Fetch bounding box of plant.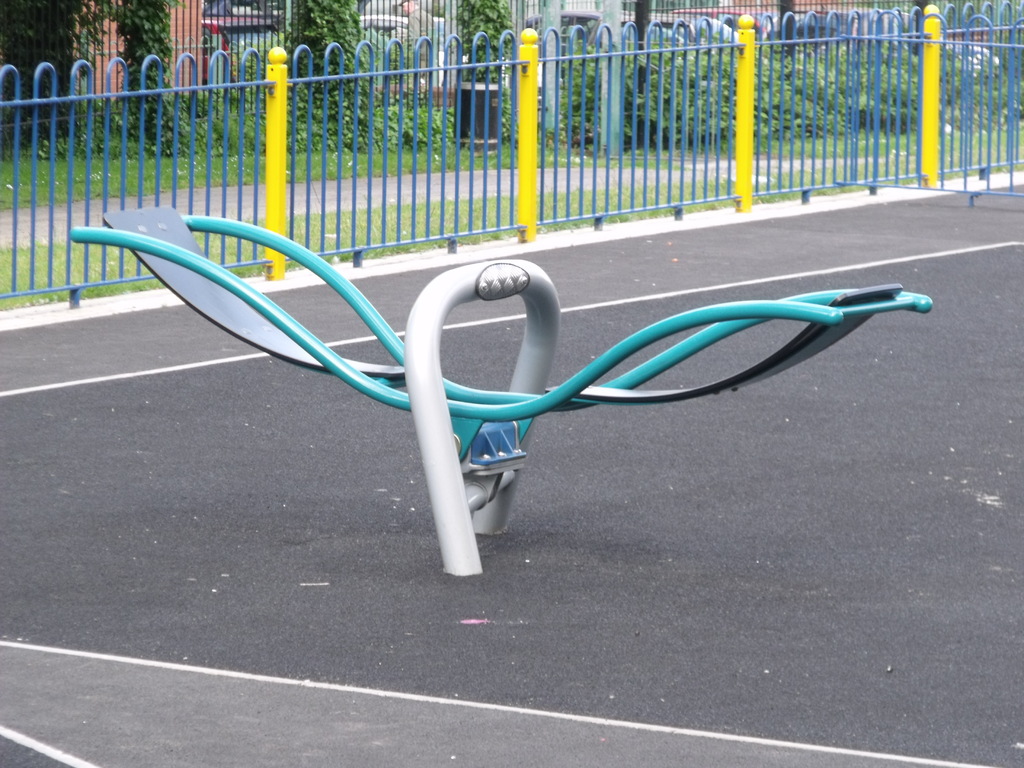
Bbox: {"x1": 0, "y1": 102, "x2": 525, "y2": 214}.
